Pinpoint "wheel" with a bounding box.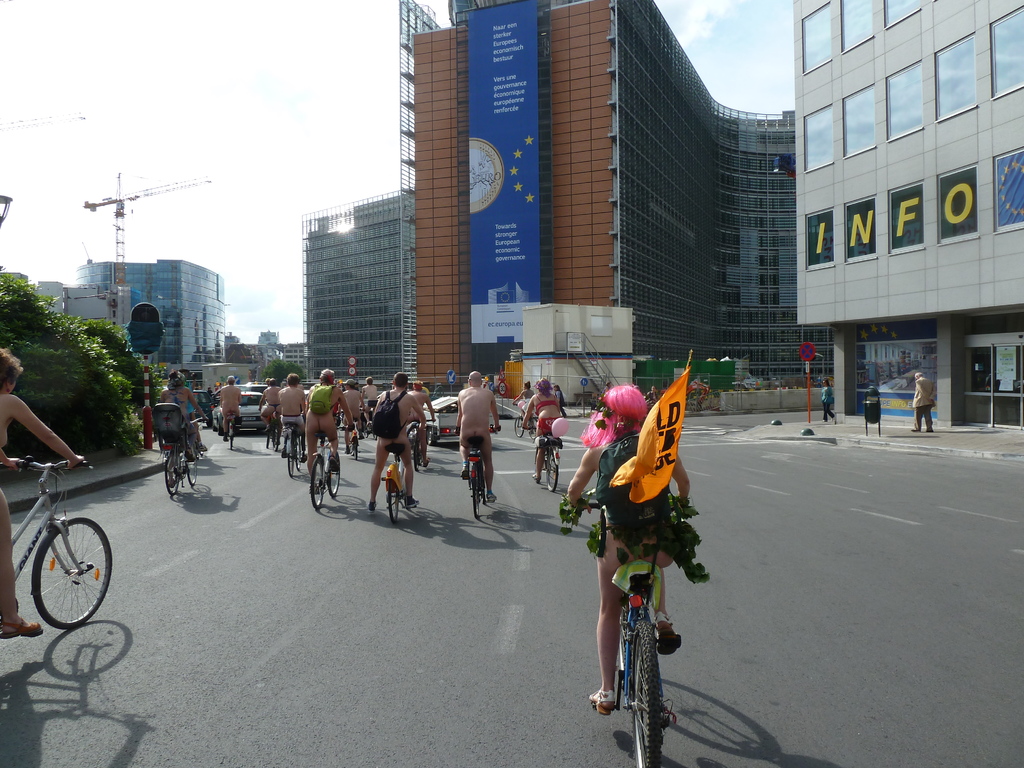
Rect(625, 616, 664, 767).
